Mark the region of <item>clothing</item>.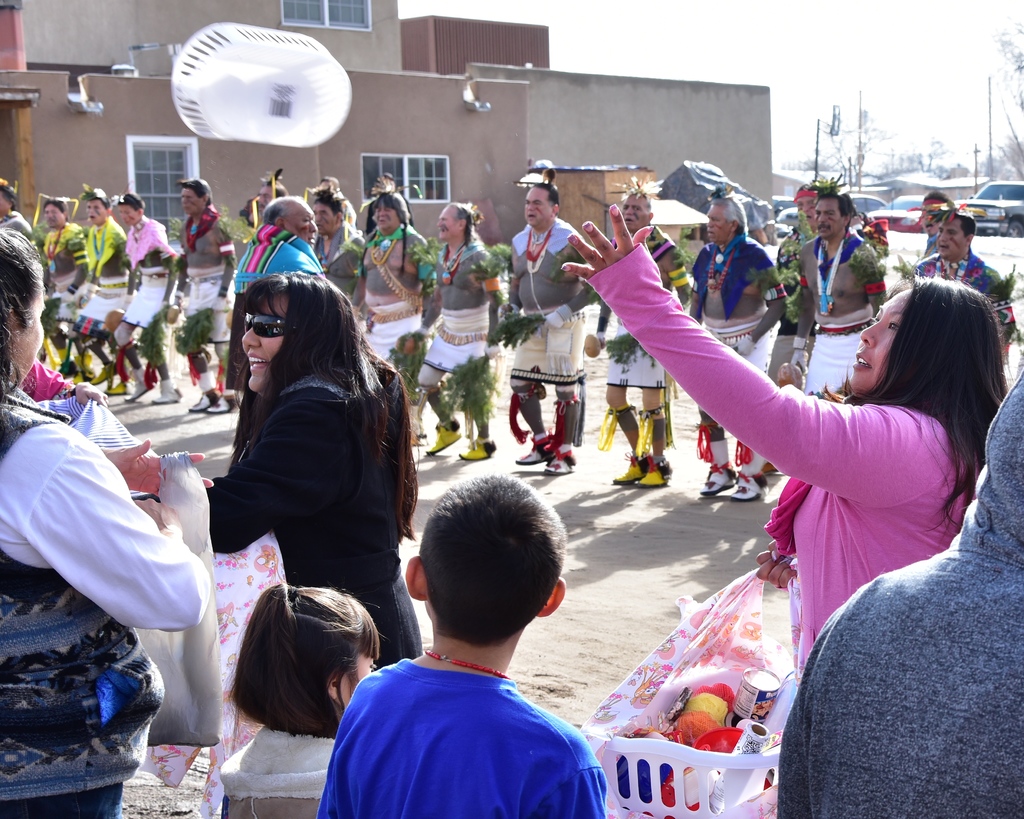
Region: (180,272,237,380).
